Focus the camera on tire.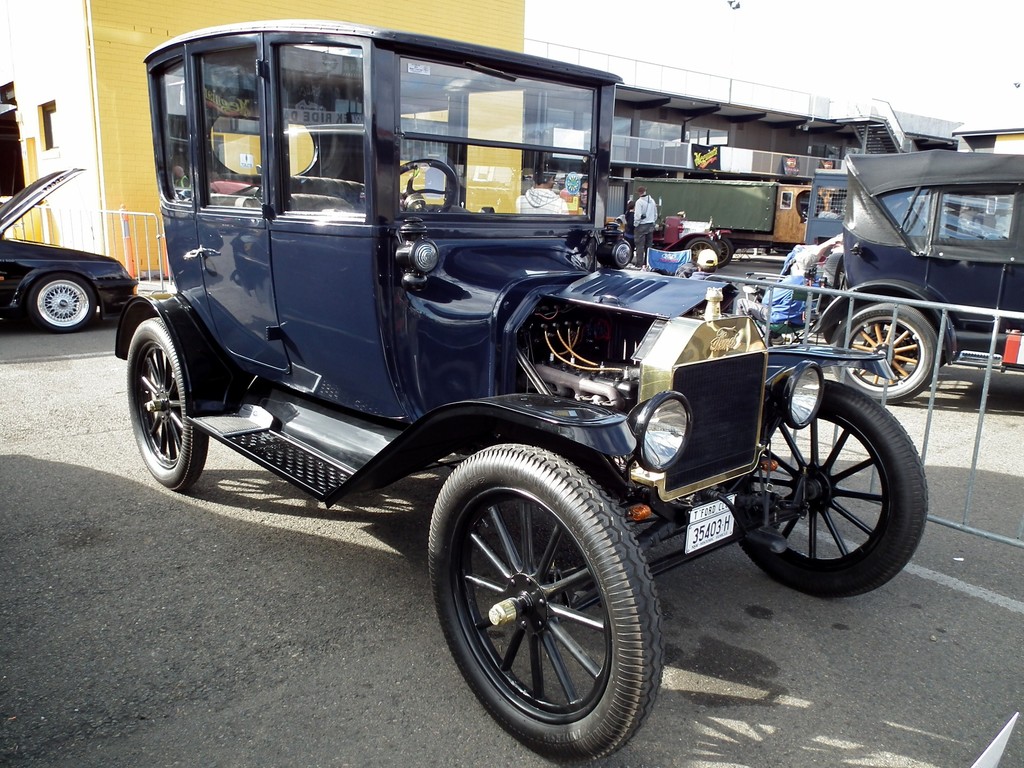
Focus region: Rect(829, 300, 943, 405).
